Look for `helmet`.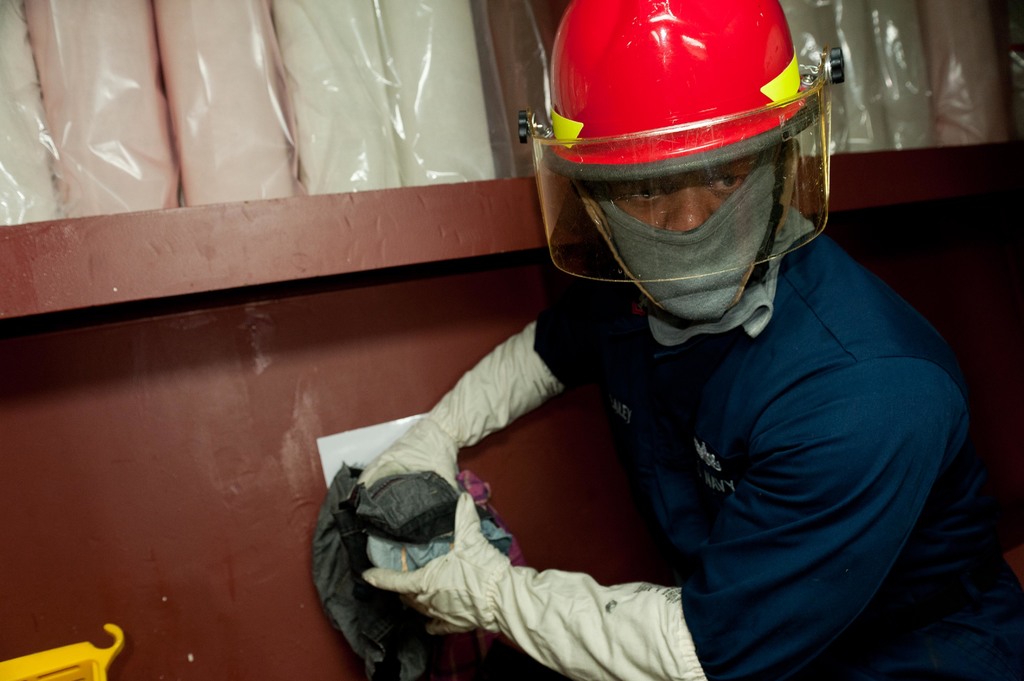
Found: [left=547, top=0, right=831, bottom=340].
